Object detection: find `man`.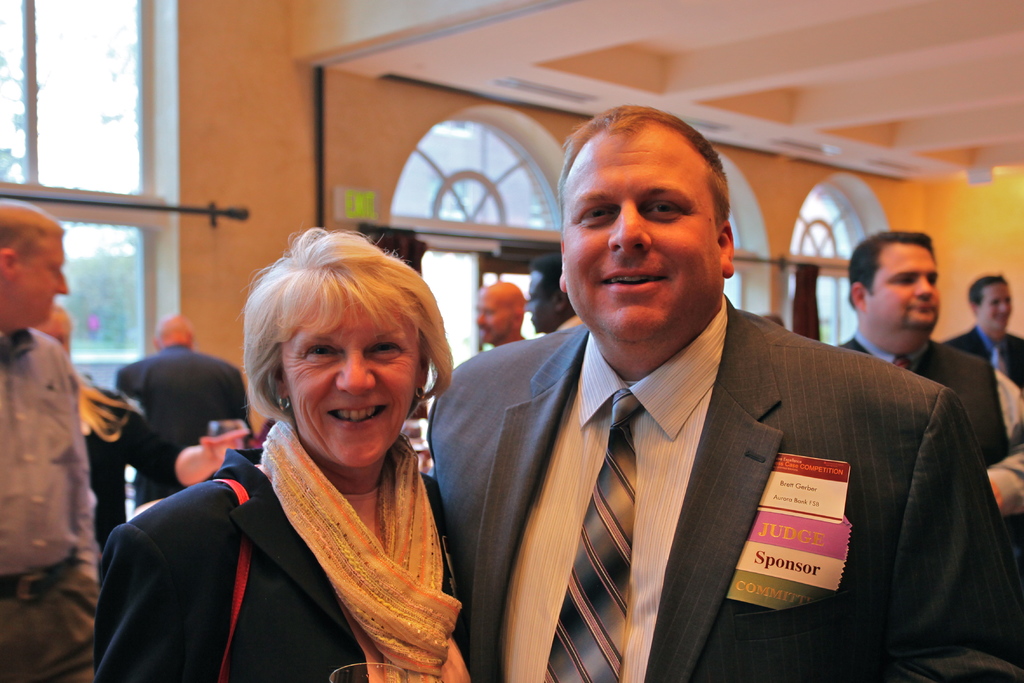
select_region(940, 270, 1023, 388).
